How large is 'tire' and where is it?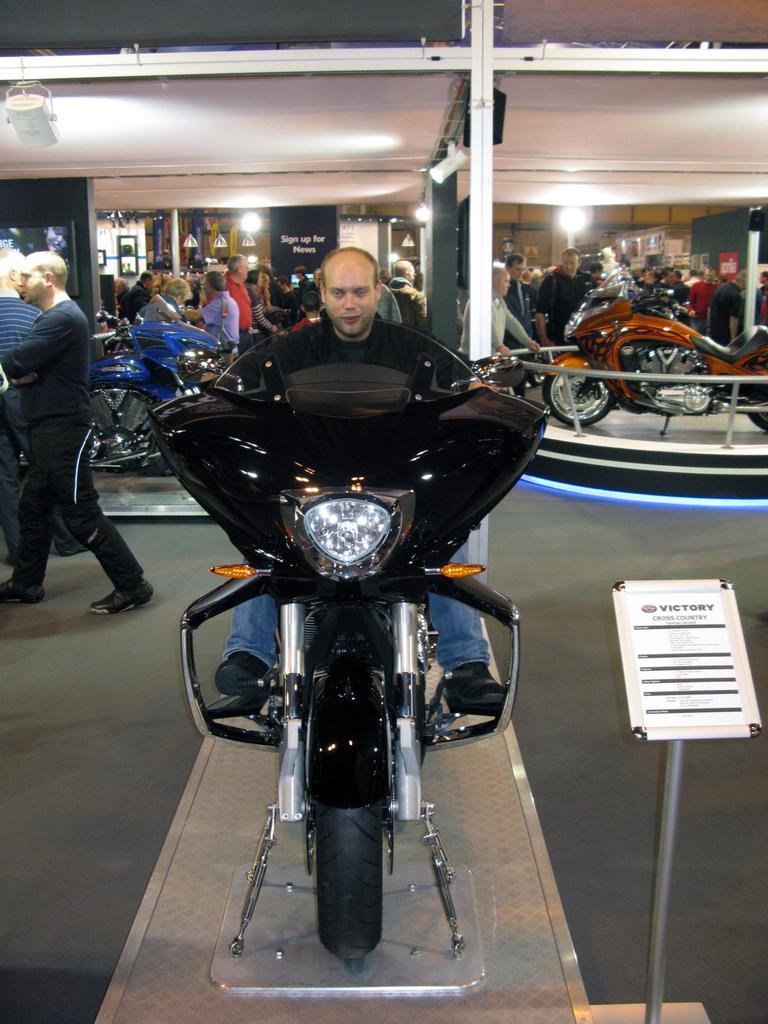
Bounding box: [741,376,767,431].
